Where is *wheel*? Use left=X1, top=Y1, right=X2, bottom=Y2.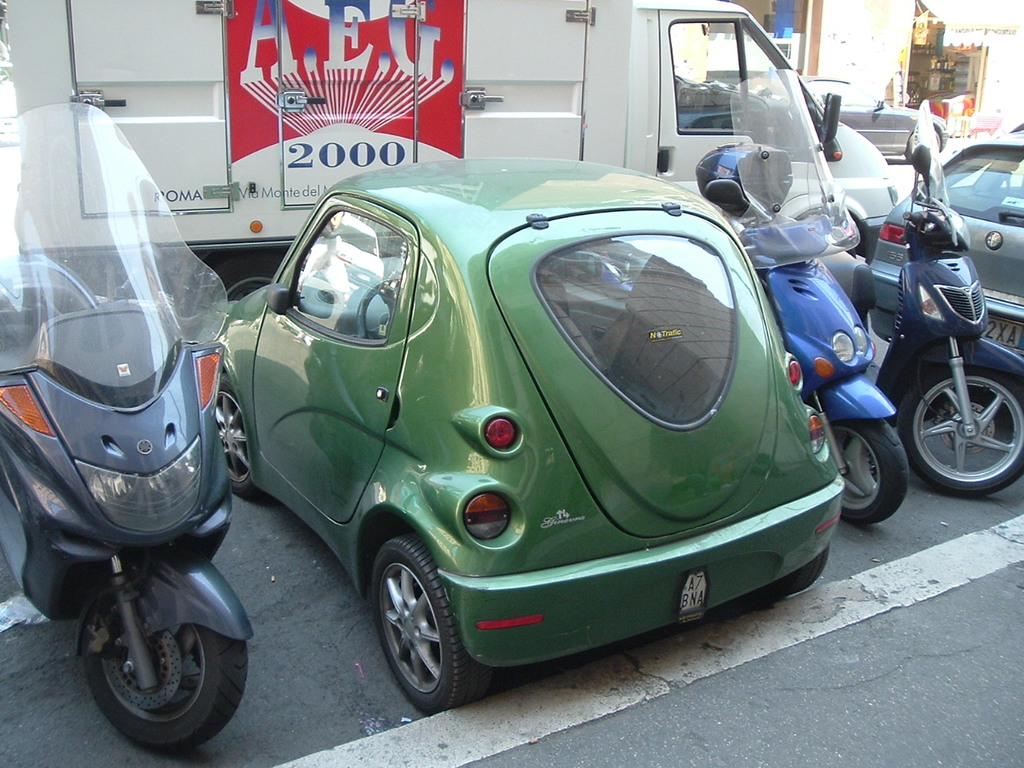
left=792, top=204, right=864, bottom=274.
